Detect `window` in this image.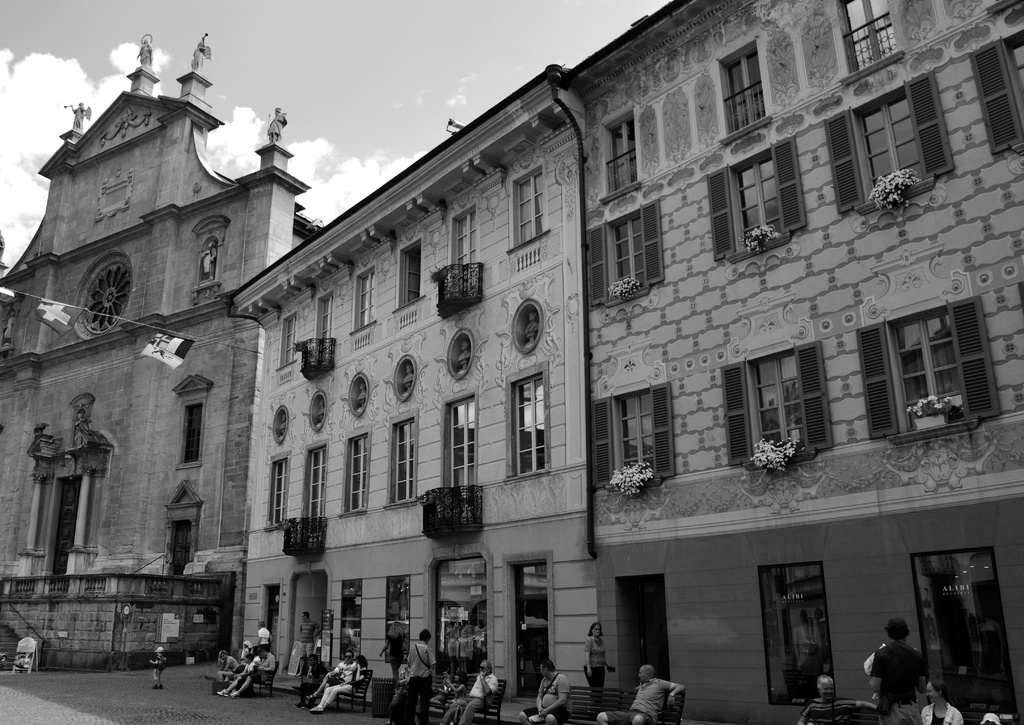
Detection: (841,79,951,211).
